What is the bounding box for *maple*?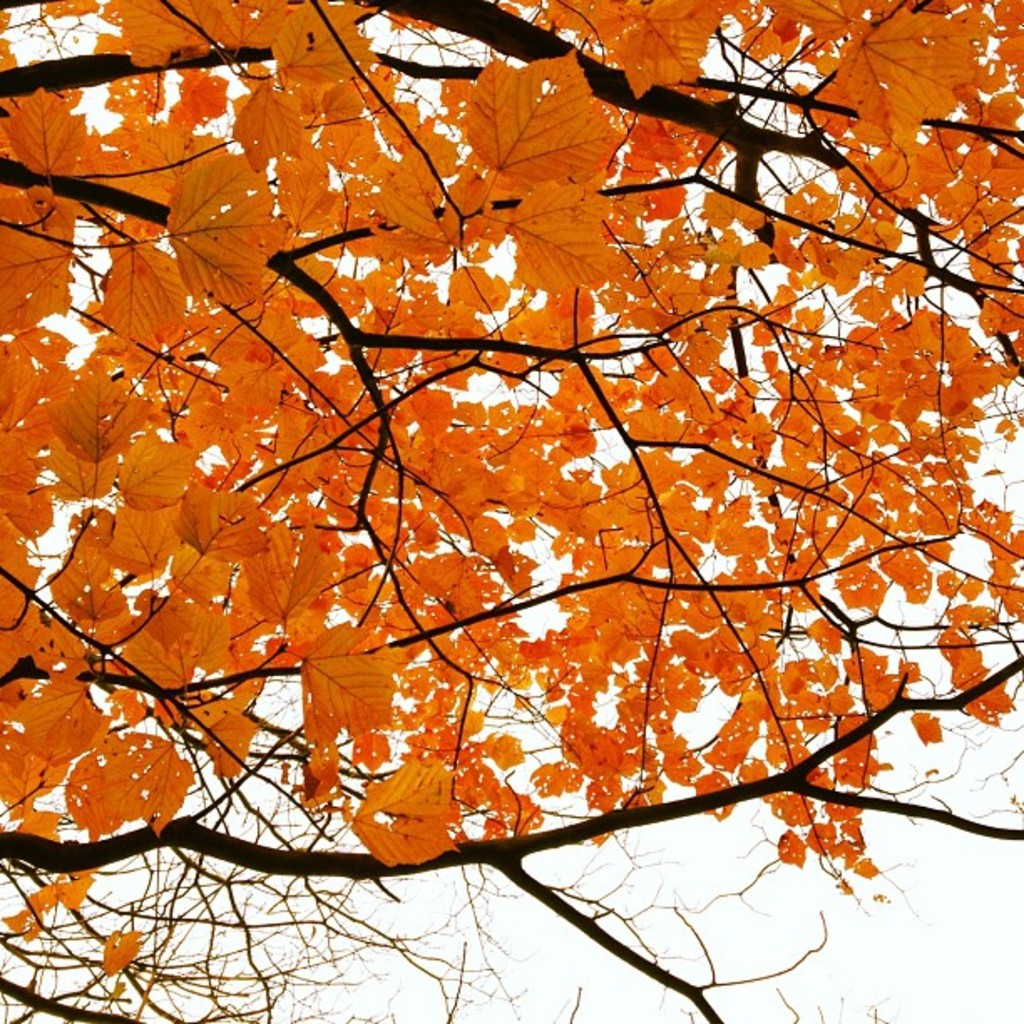
(x1=0, y1=0, x2=1022, y2=1022).
